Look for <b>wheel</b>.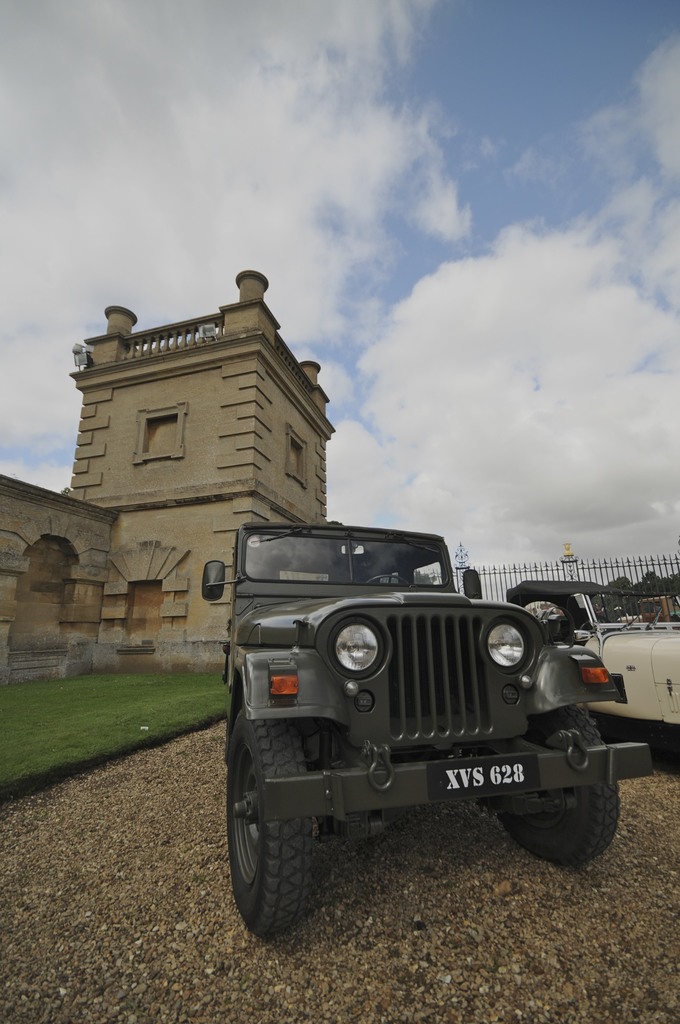
Found: box(517, 760, 629, 868).
